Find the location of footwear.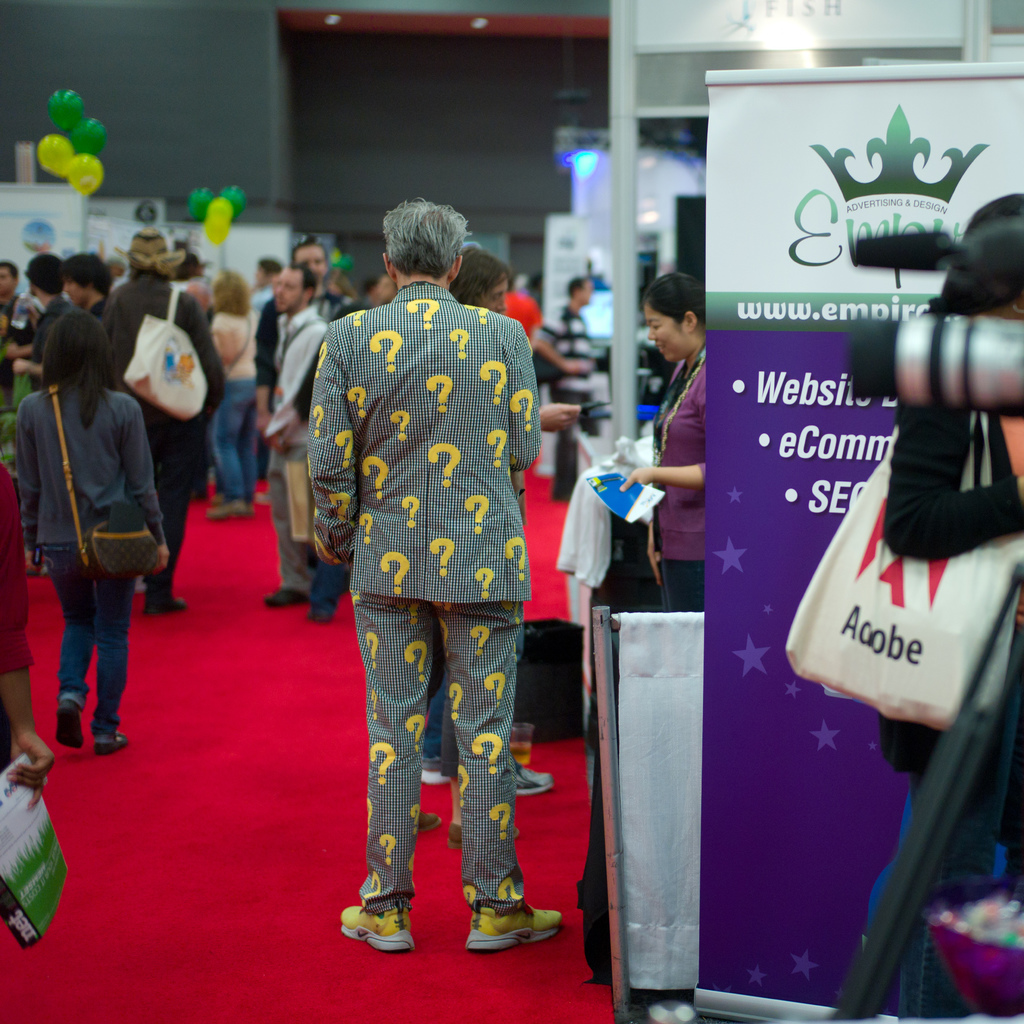
Location: 60, 691, 74, 748.
